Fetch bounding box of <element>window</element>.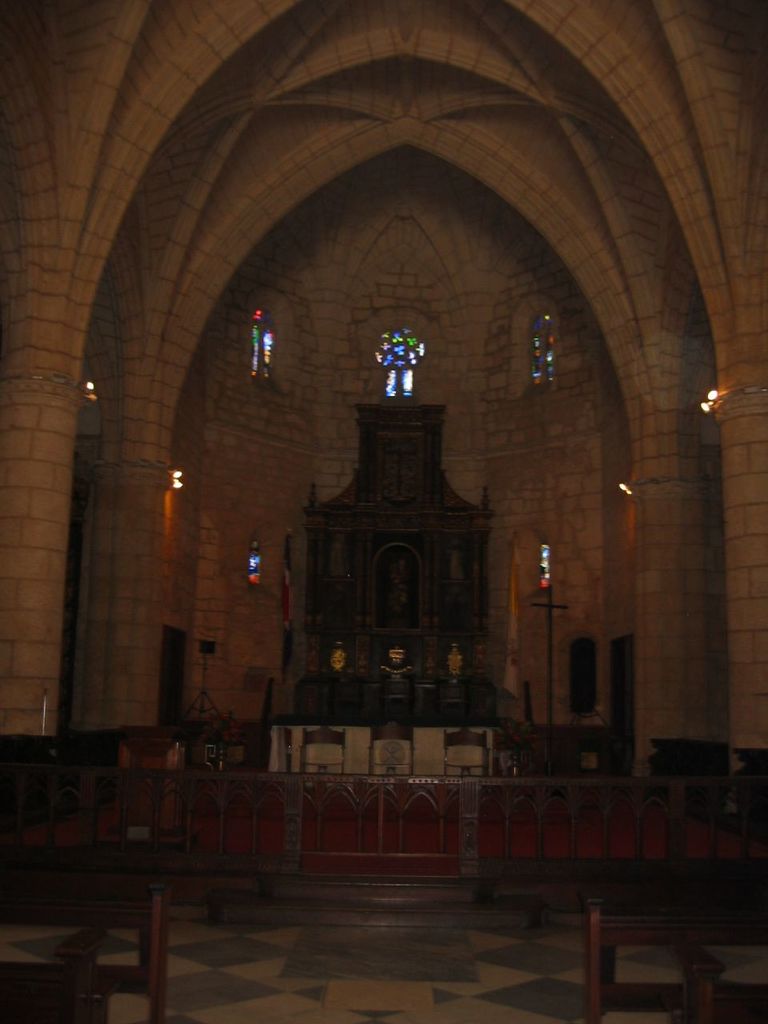
Bbox: [x1=537, y1=540, x2=558, y2=593].
